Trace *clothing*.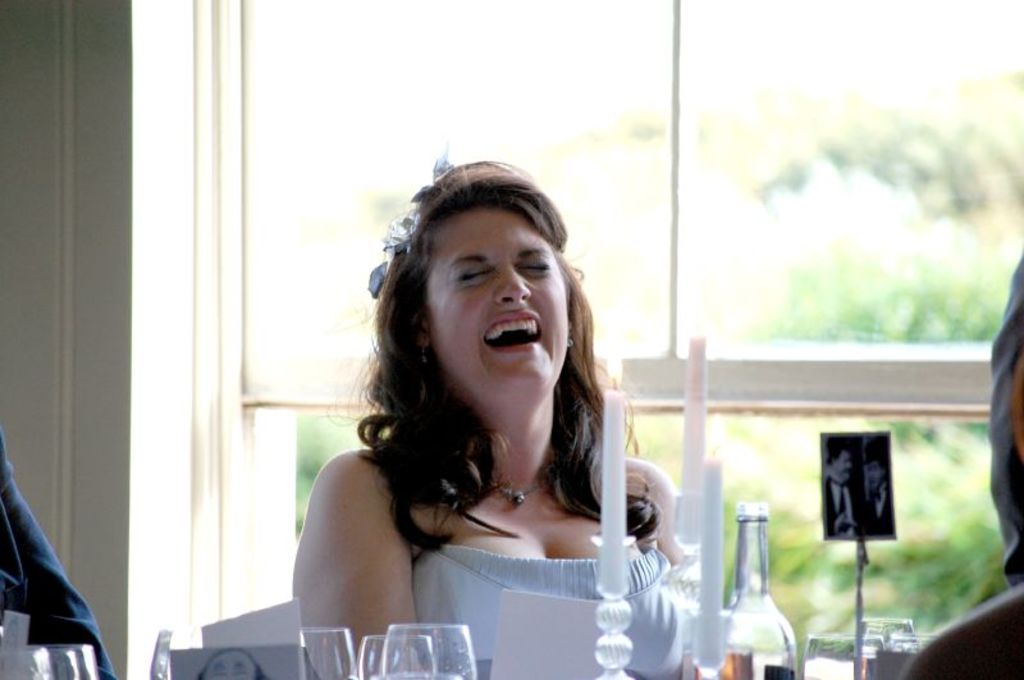
Traced to region(407, 521, 687, 679).
